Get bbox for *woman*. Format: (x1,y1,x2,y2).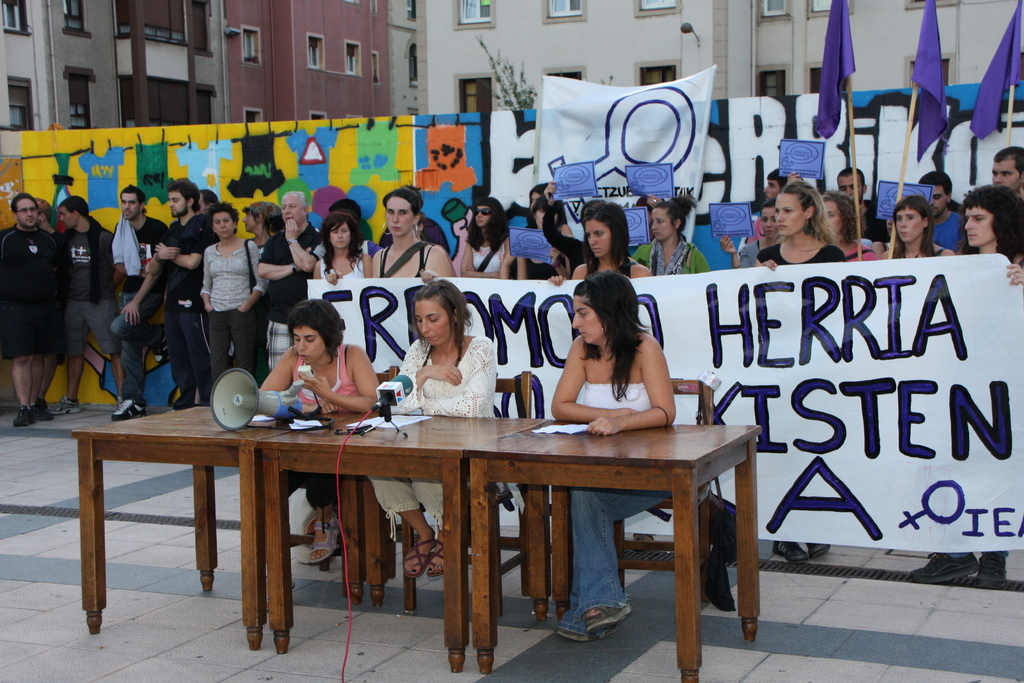
(816,187,876,261).
